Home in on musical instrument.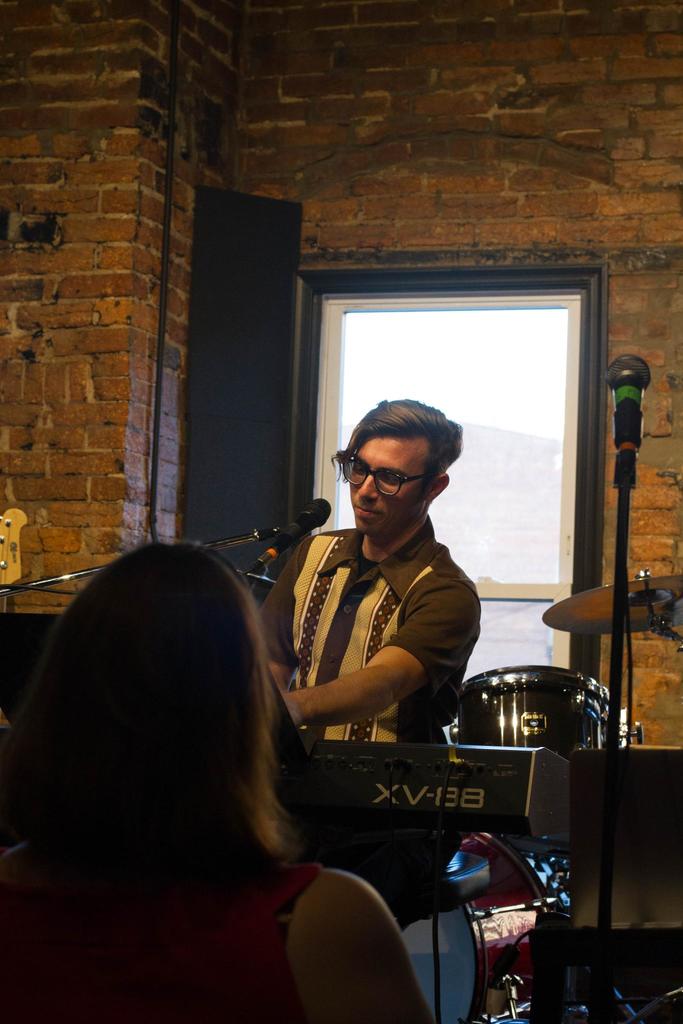
Homed in at bbox=[454, 664, 623, 771].
